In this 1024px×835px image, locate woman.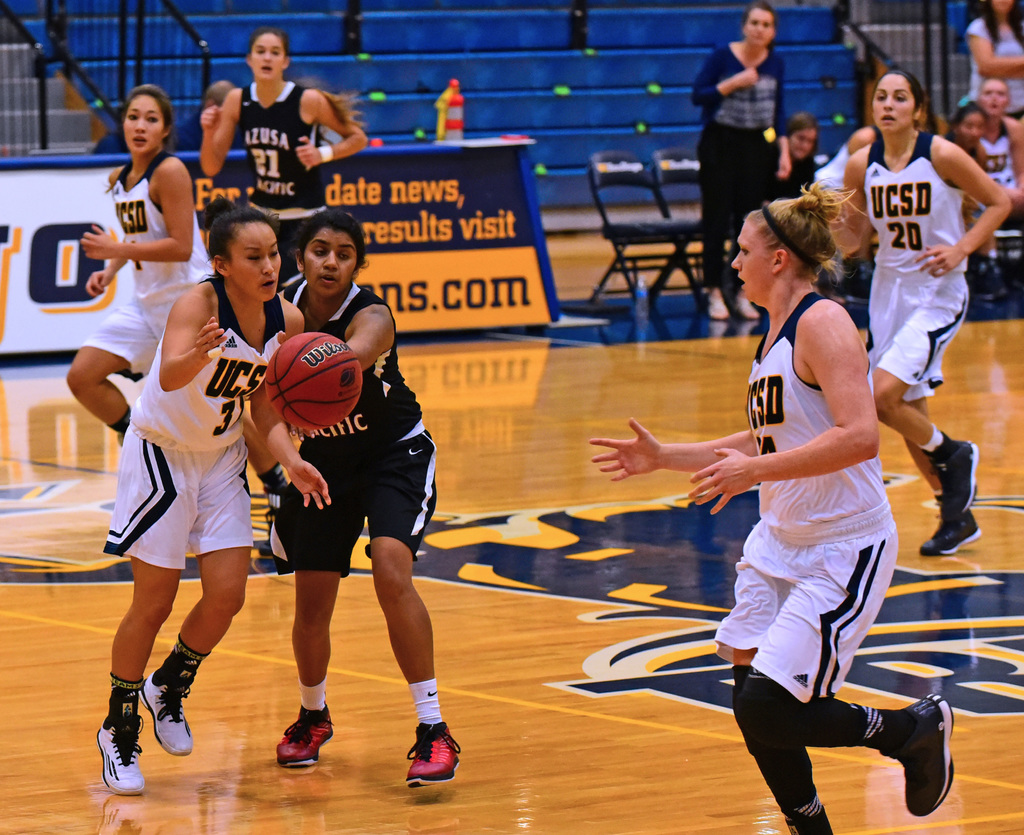
Bounding box: crop(965, 0, 1023, 129).
